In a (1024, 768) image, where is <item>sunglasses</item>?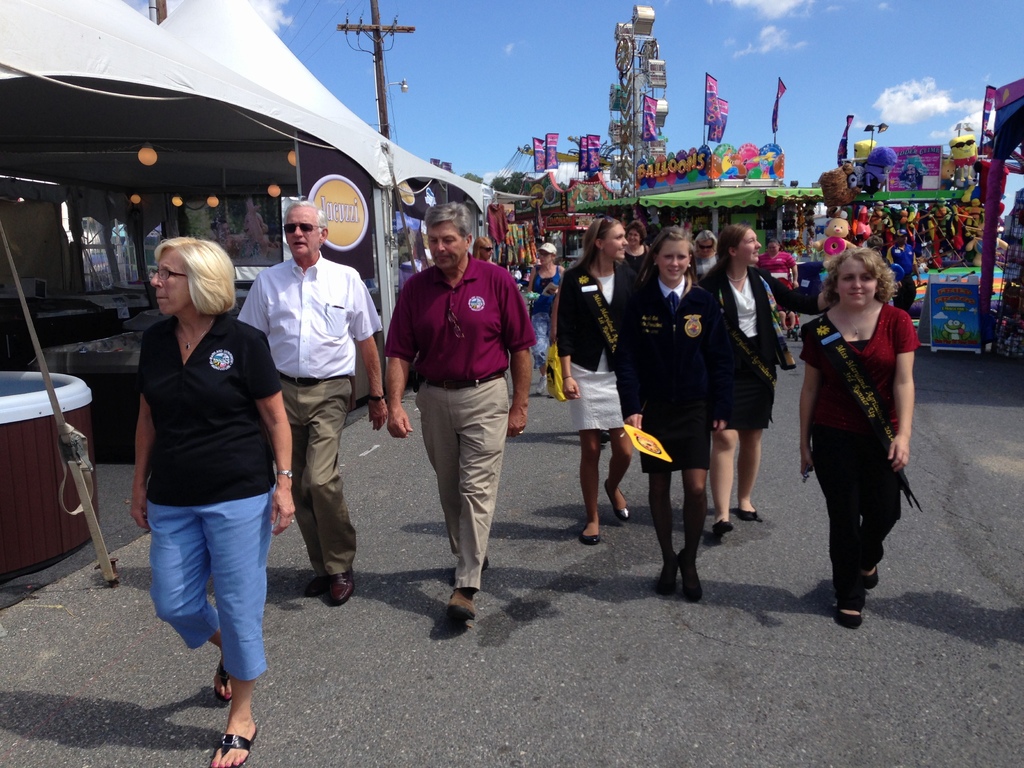
left=701, top=246, right=714, bottom=250.
